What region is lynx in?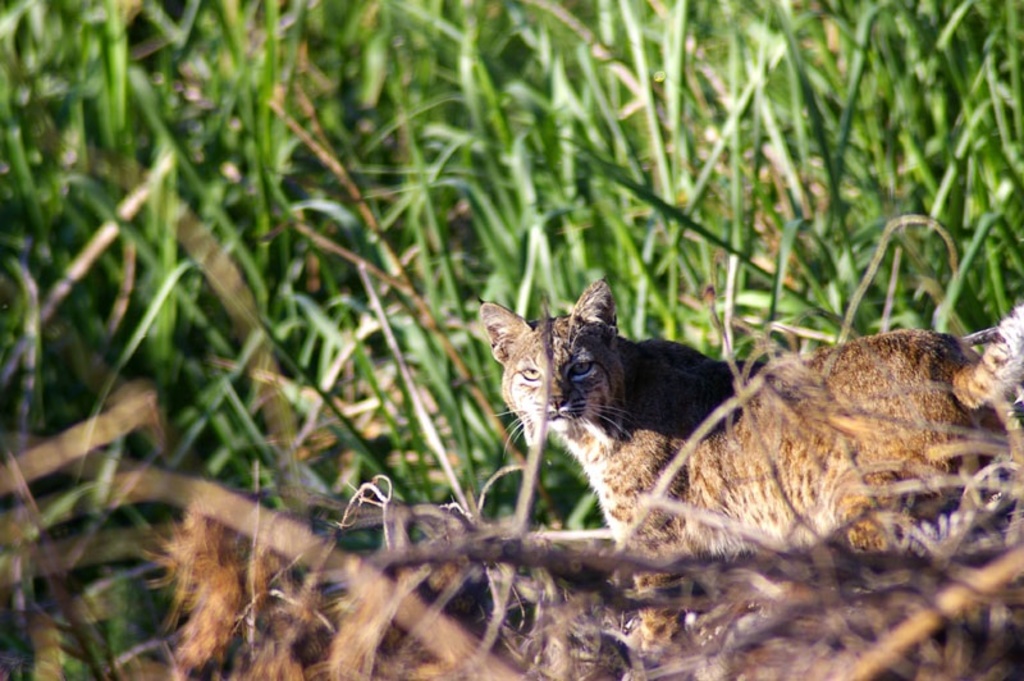
x1=476, y1=275, x2=1009, y2=666.
